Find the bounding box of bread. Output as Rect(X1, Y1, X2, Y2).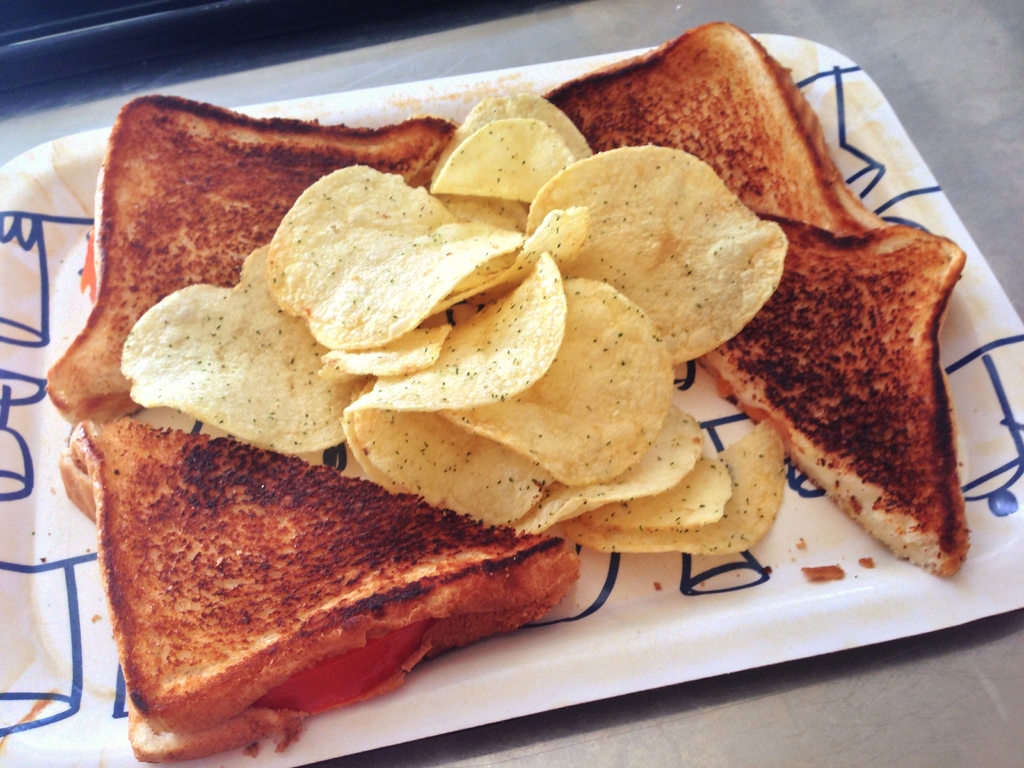
Rect(706, 211, 968, 582).
